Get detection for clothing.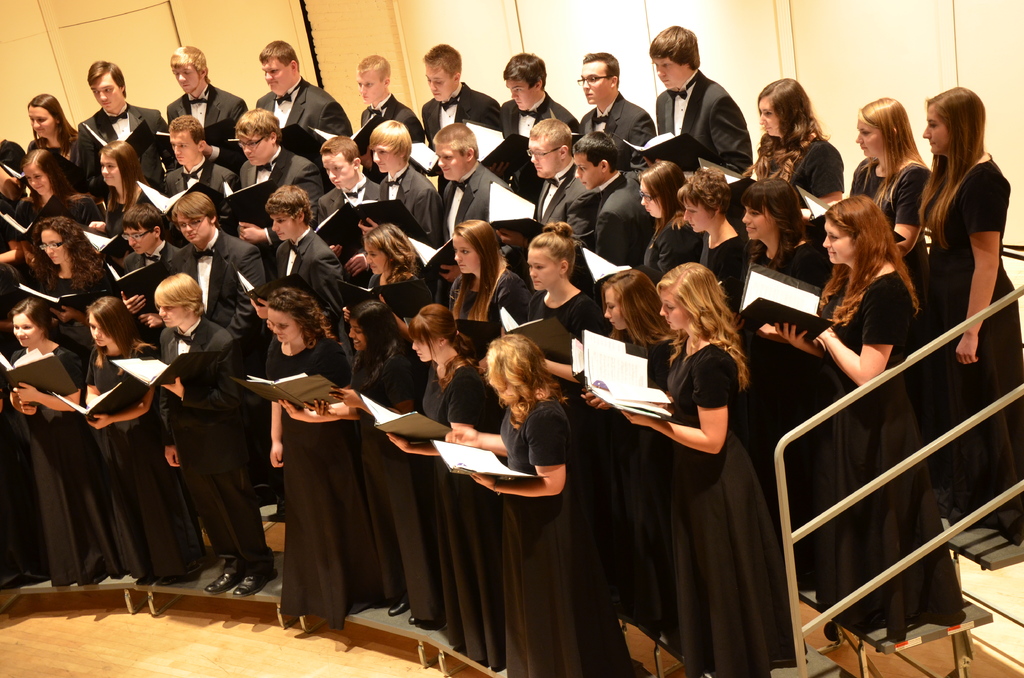
Detection: [x1=356, y1=95, x2=428, y2=147].
